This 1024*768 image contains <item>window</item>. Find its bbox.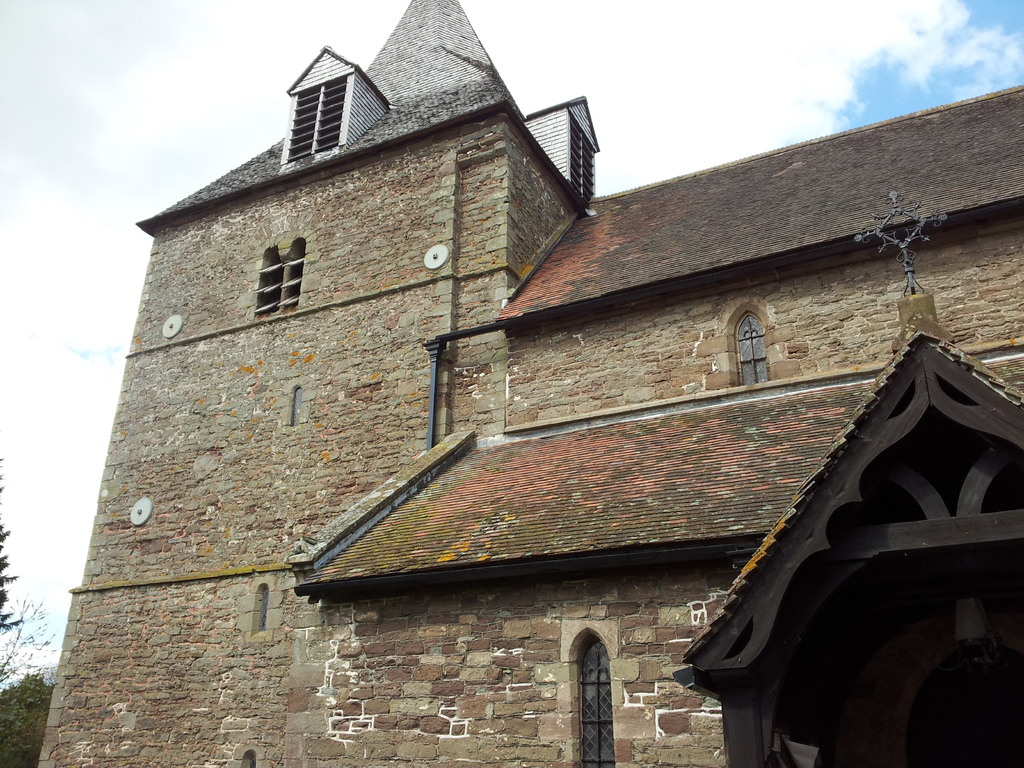
(x1=727, y1=307, x2=773, y2=386).
